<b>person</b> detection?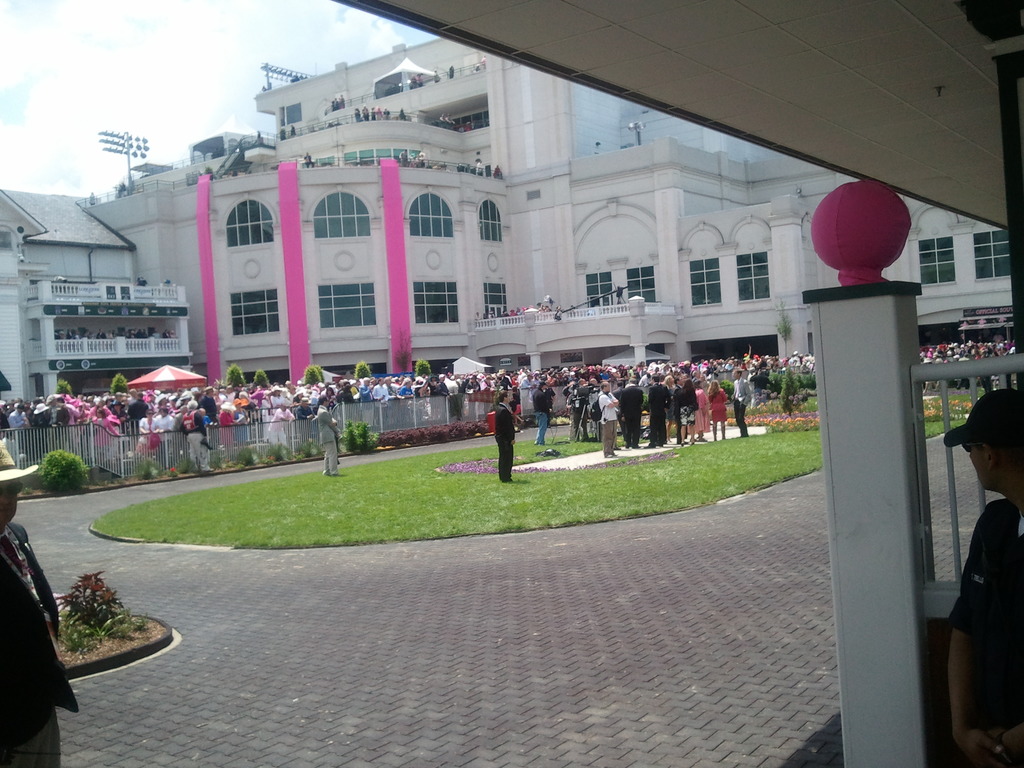
(708,380,727,440)
